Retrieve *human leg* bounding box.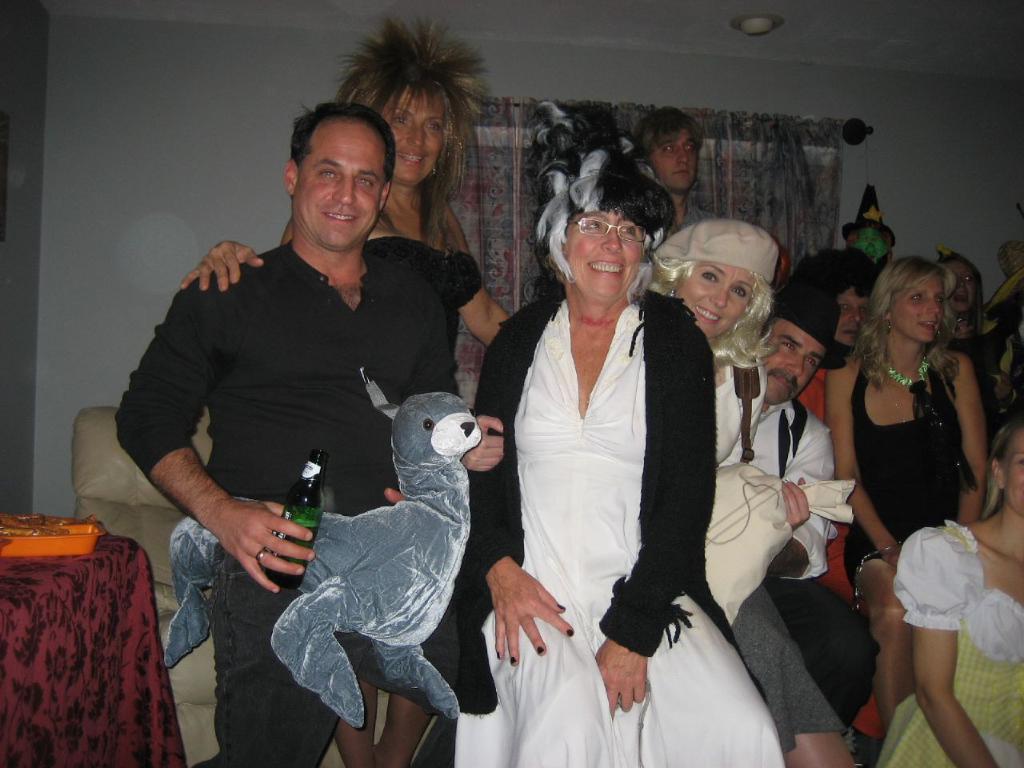
Bounding box: <box>478,555,603,766</box>.
